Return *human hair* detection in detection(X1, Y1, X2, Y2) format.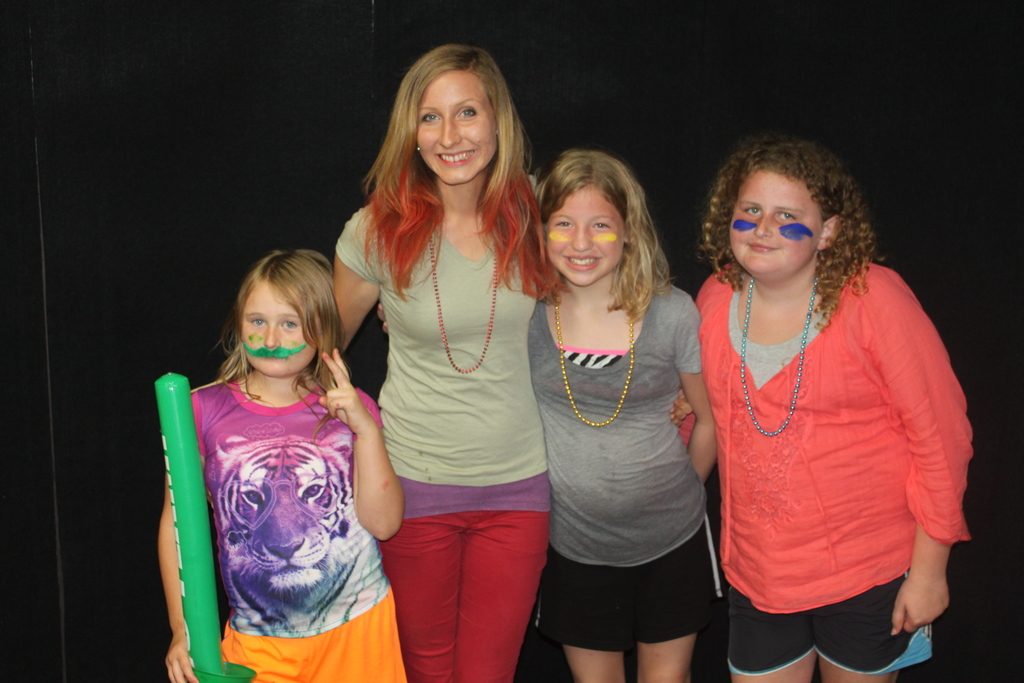
detection(347, 44, 547, 349).
